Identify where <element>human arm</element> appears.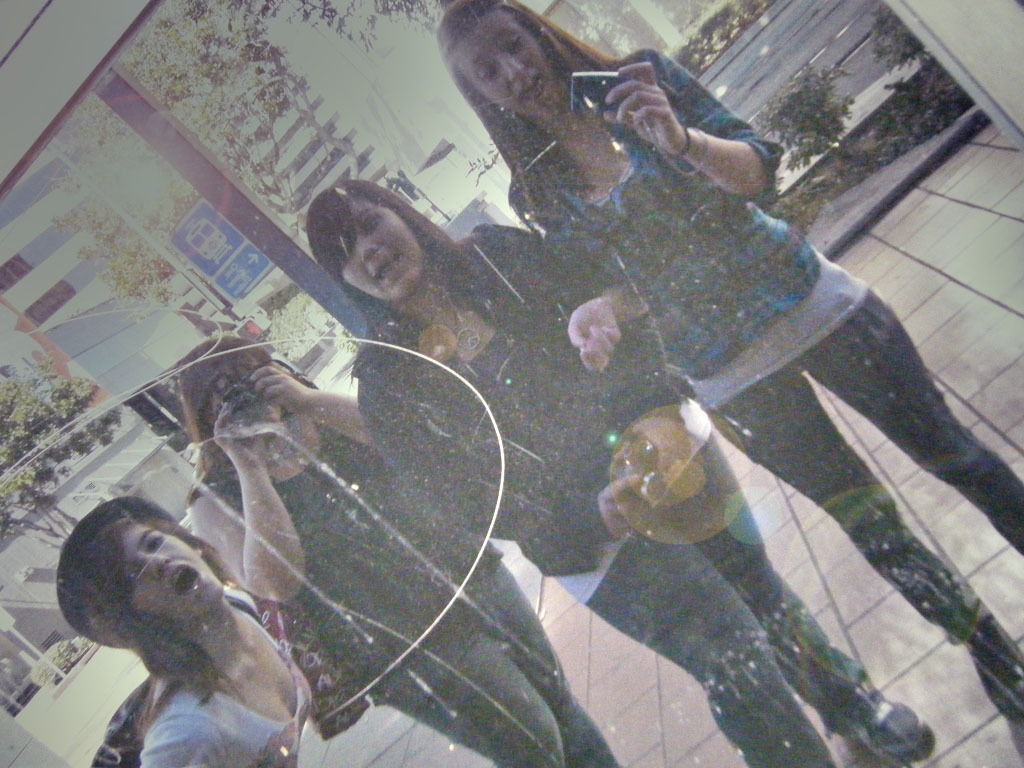
Appears at [569, 45, 776, 205].
